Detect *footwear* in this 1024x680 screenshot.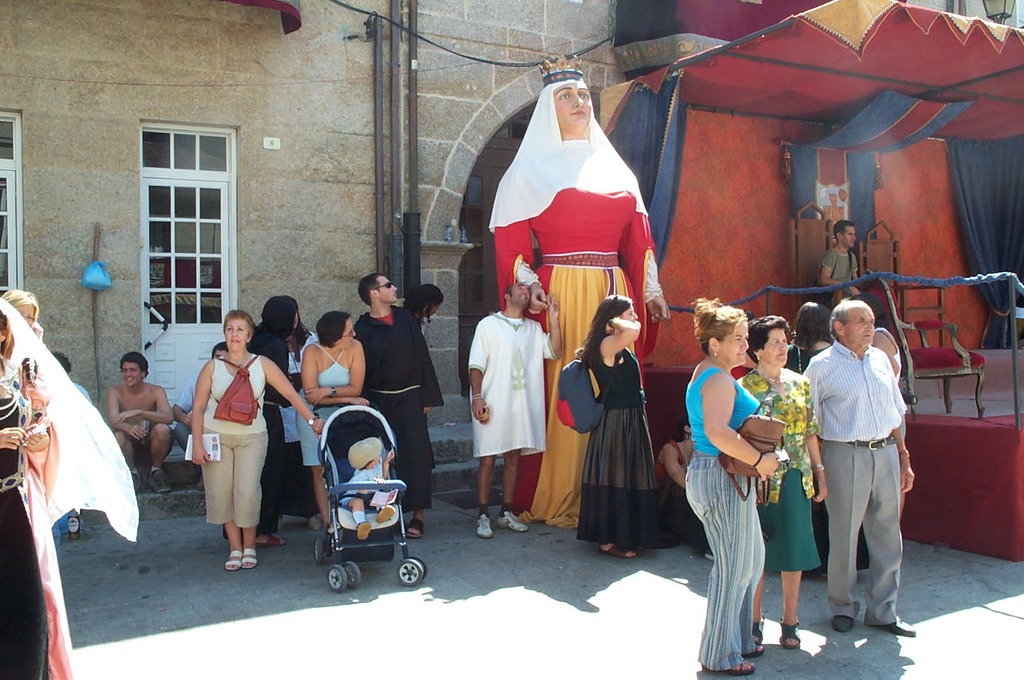
Detection: (146,467,168,492).
